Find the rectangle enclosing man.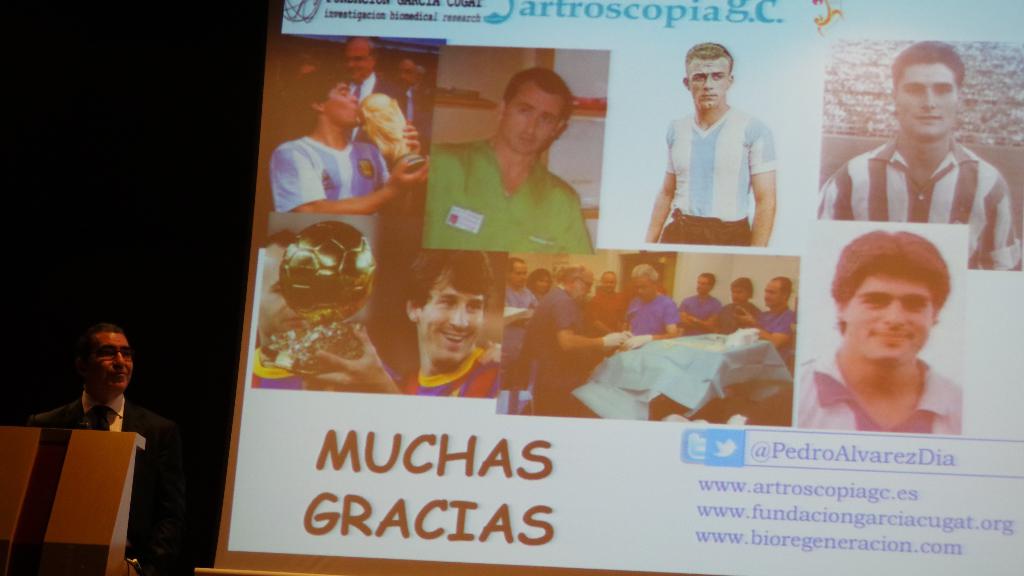
select_region(684, 272, 723, 314).
